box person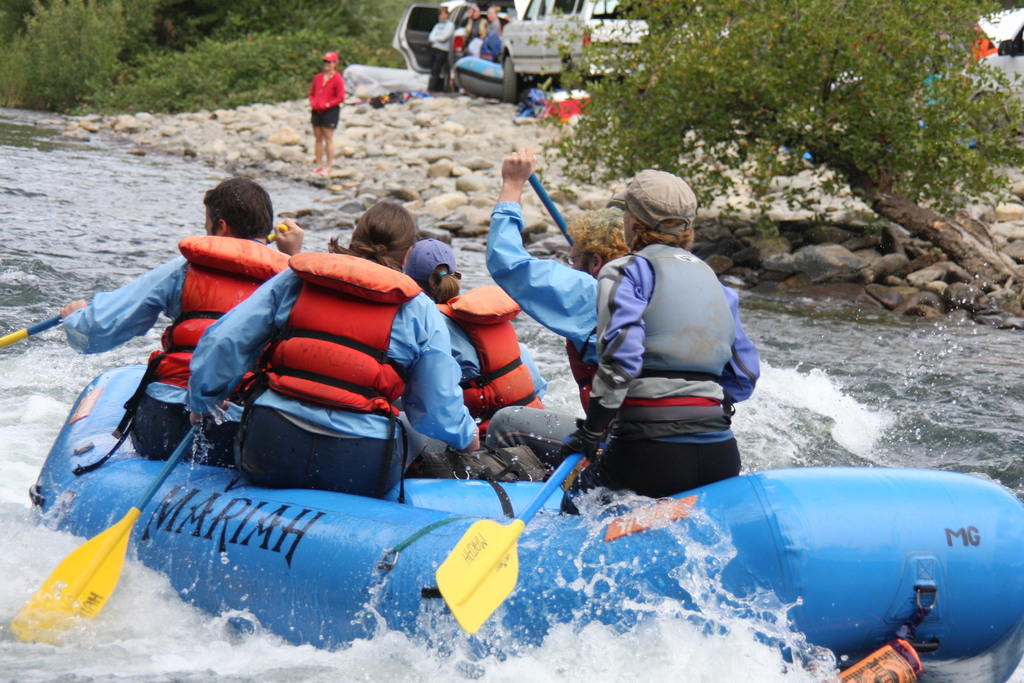
bbox(463, 6, 484, 51)
